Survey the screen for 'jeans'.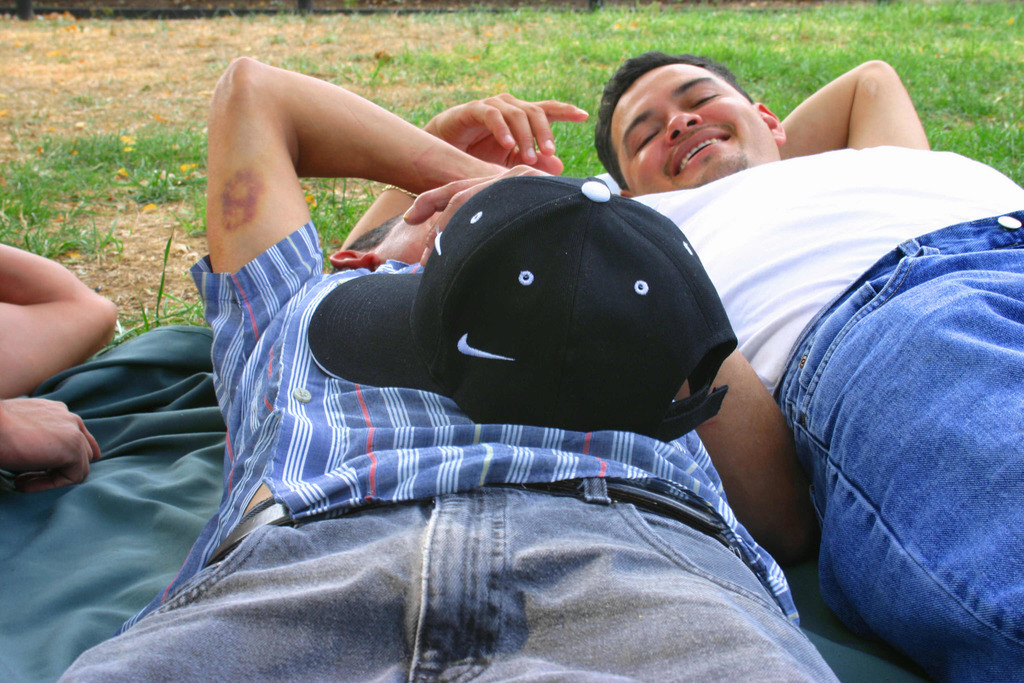
Survey found: bbox=(56, 466, 833, 682).
